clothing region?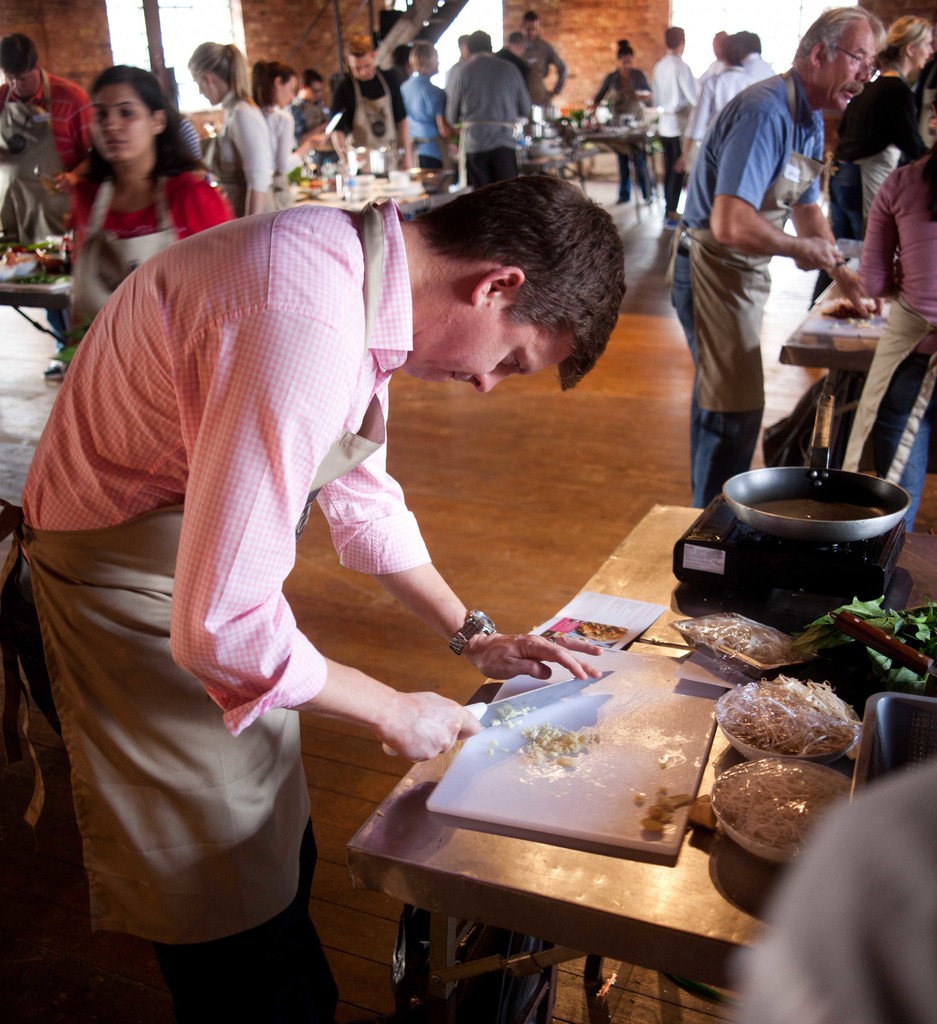
BBox(19, 197, 430, 733)
